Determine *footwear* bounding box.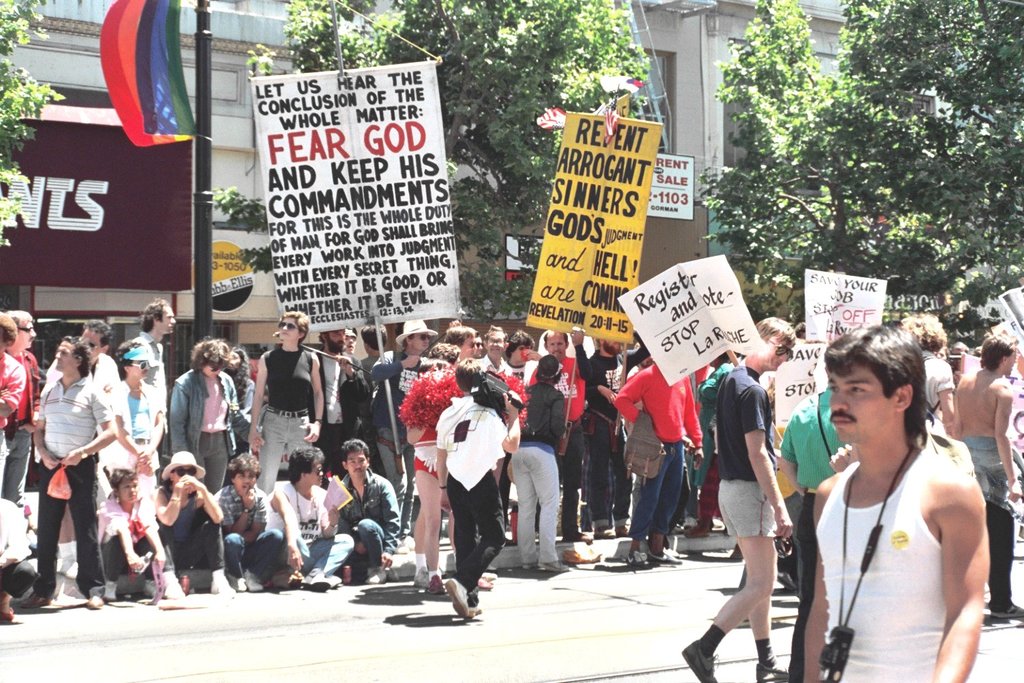
Determined: 609, 546, 640, 568.
